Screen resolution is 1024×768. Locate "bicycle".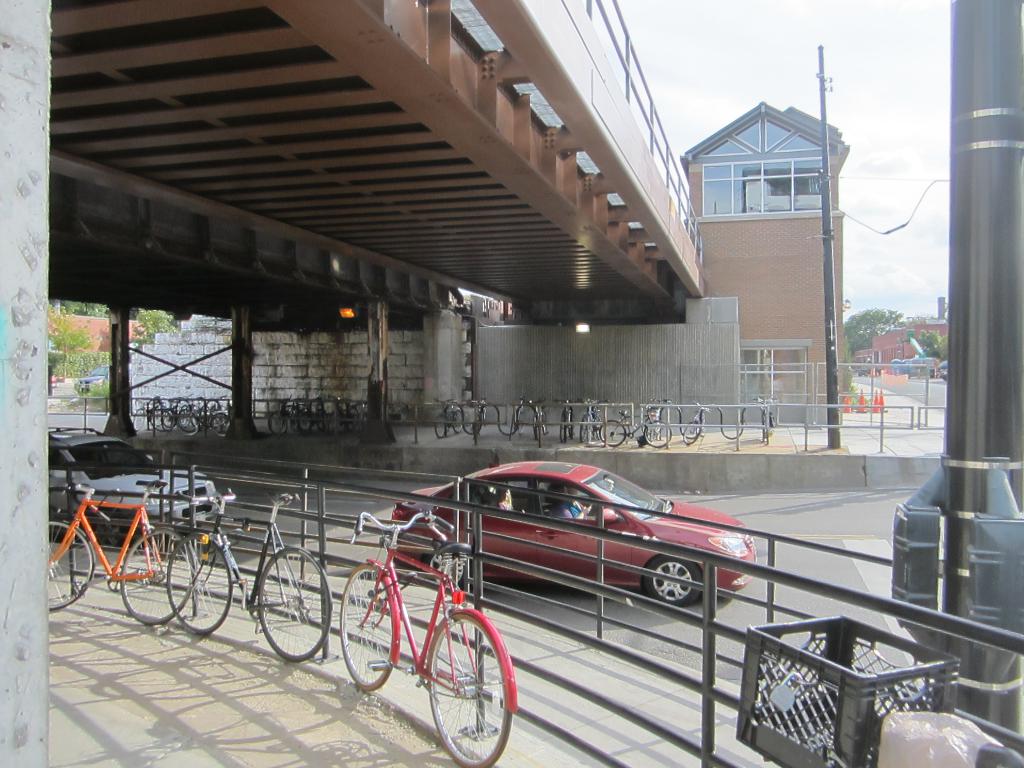
(598, 405, 672, 446).
